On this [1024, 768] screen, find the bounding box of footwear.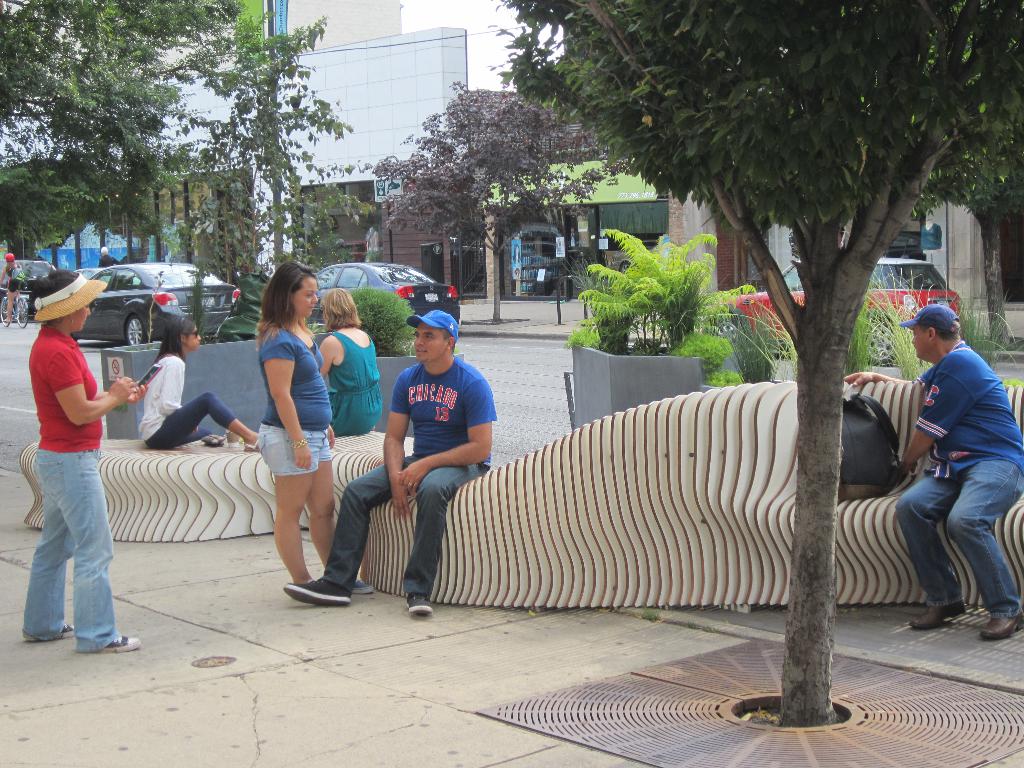
Bounding box: 102,633,145,651.
